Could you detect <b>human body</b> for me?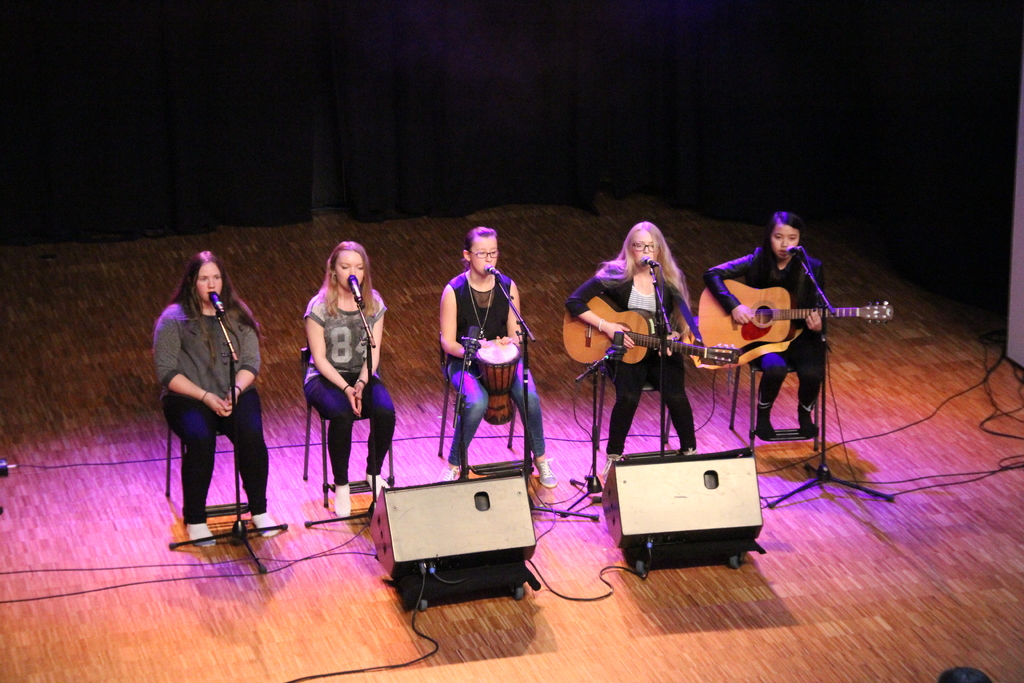
Detection result: l=568, t=212, r=696, b=486.
